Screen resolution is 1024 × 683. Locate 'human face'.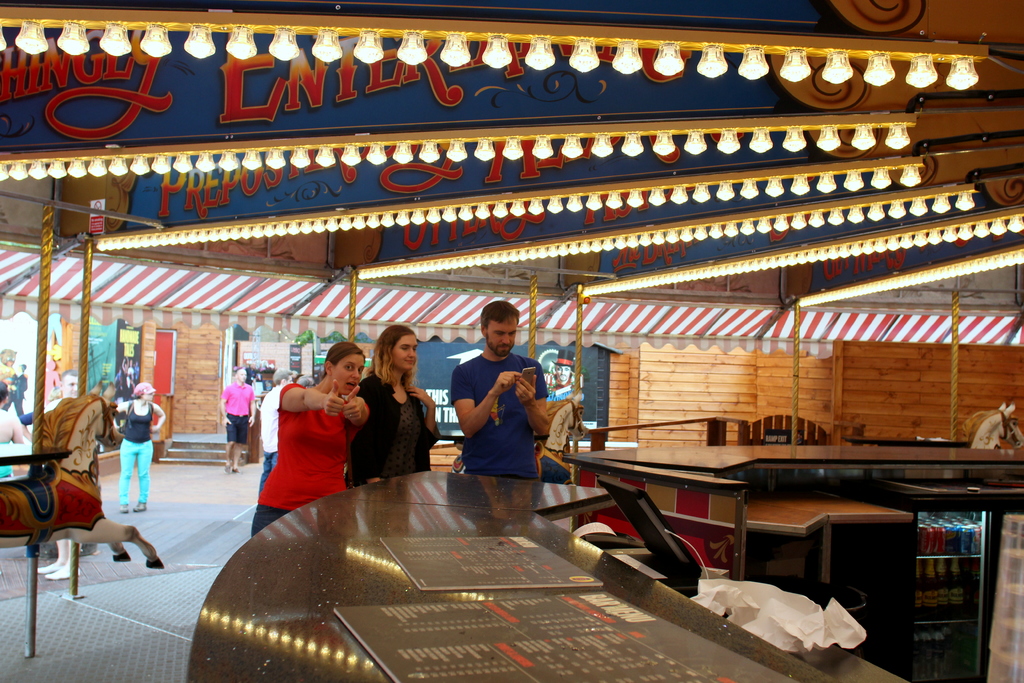
Rect(328, 353, 365, 397).
